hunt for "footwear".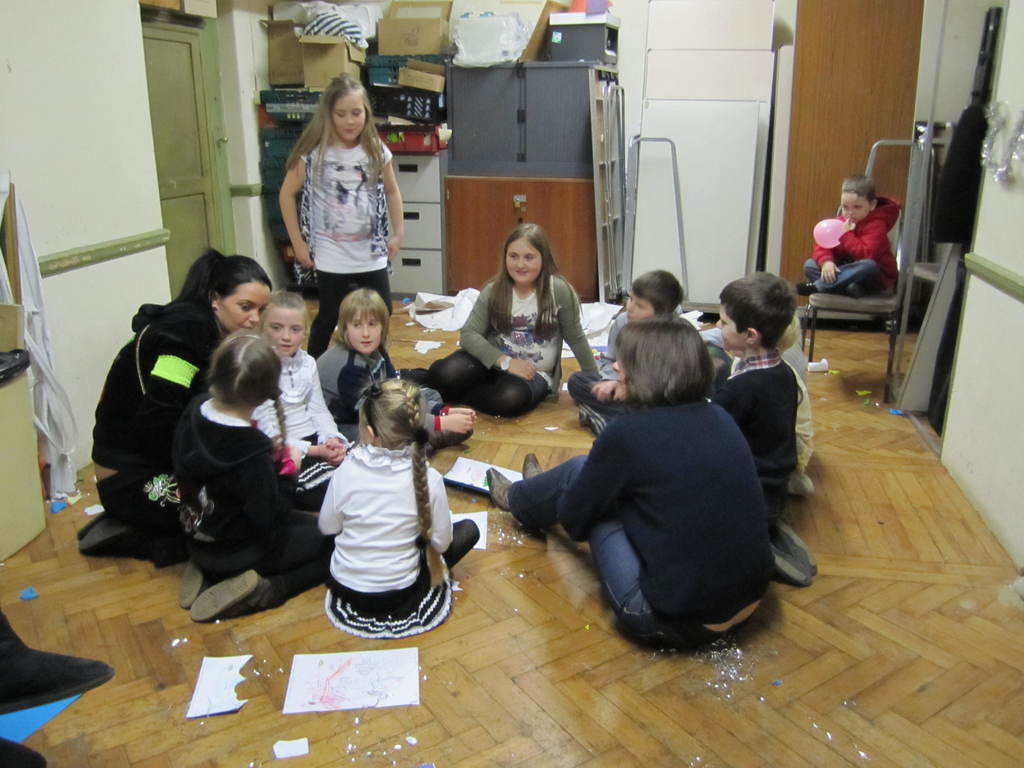
Hunted down at crop(179, 568, 275, 631).
